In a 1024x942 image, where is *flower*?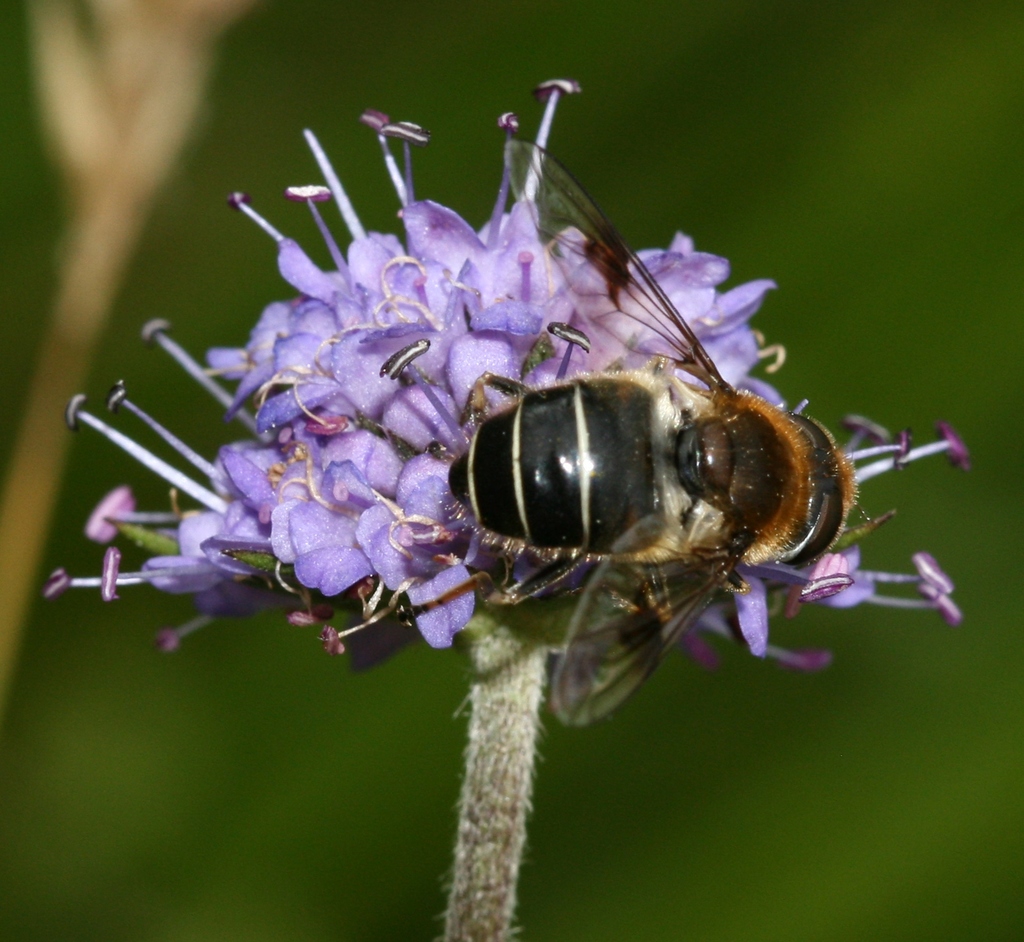
rect(44, 77, 969, 672).
